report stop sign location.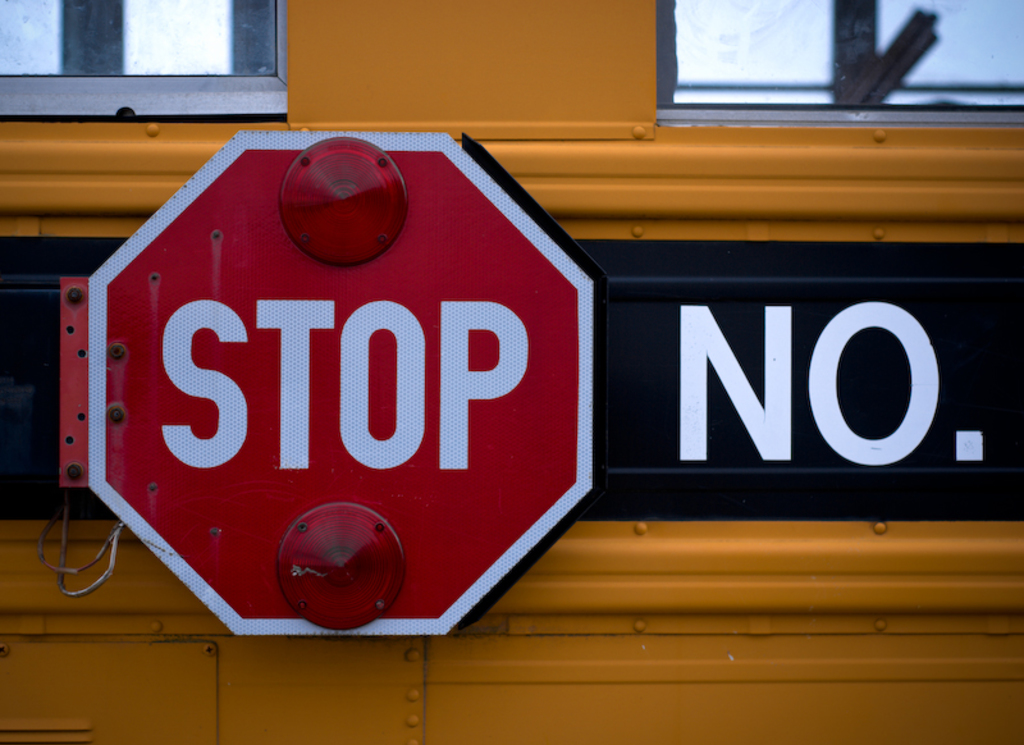
Report: box=[90, 127, 593, 644].
